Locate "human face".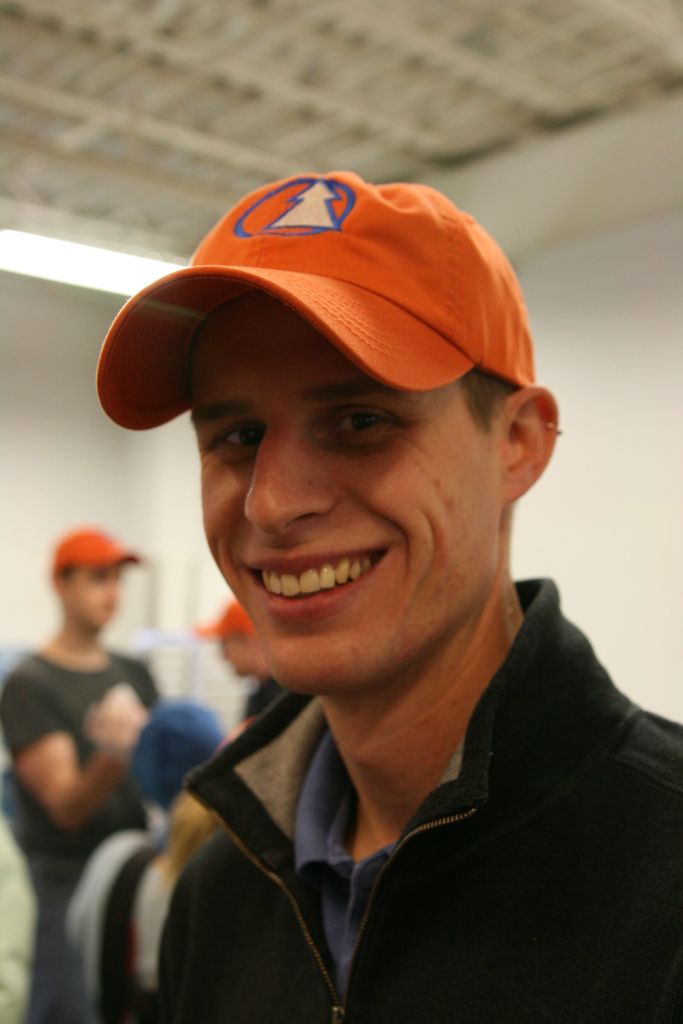
Bounding box: 197:287:513:698.
